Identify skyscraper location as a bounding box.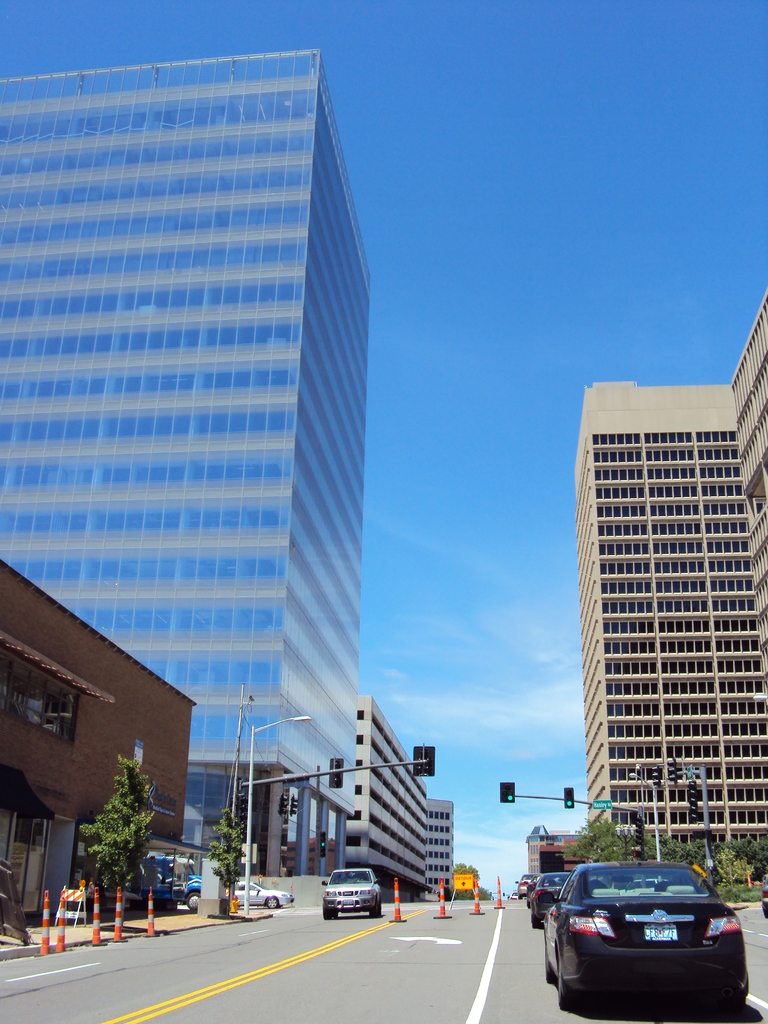
BBox(582, 288, 767, 909).
